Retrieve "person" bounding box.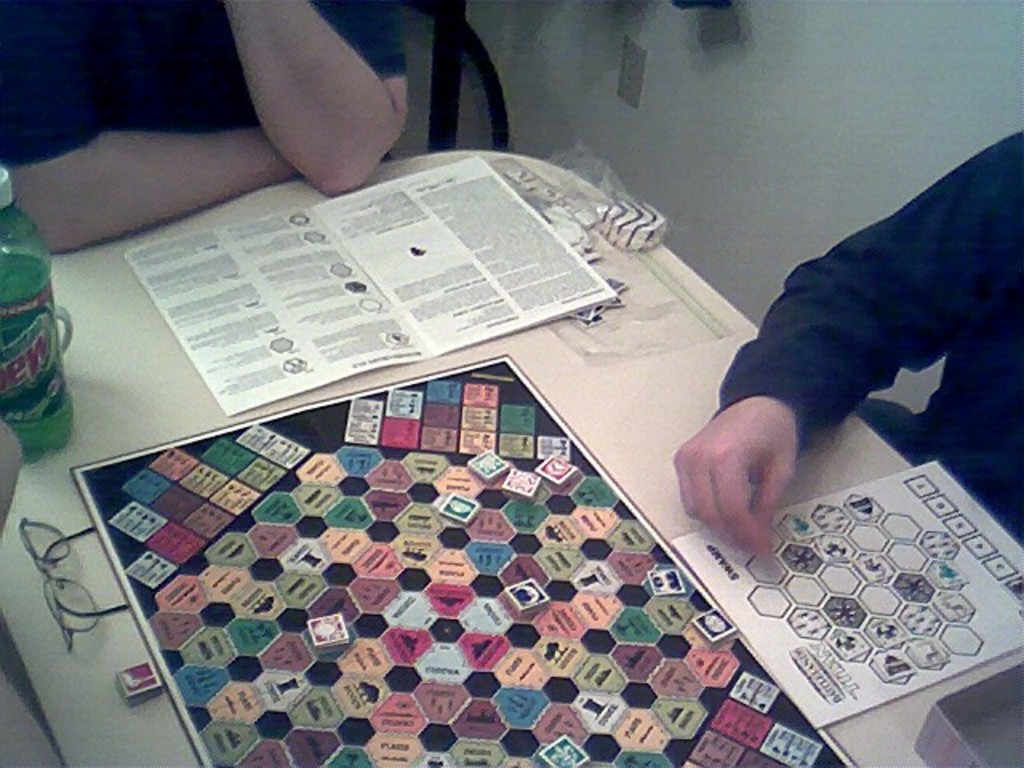
Bounding box: left=672, top=130, right=1022, bottom=563.
